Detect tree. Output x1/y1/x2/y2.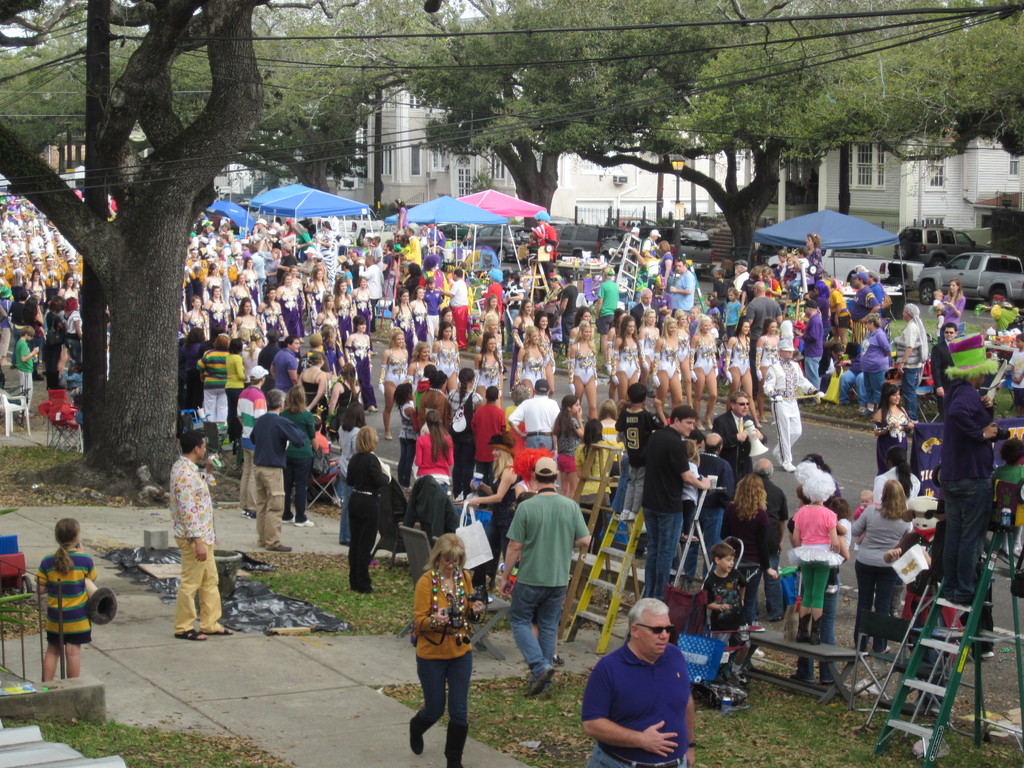
0/0/360/502.
